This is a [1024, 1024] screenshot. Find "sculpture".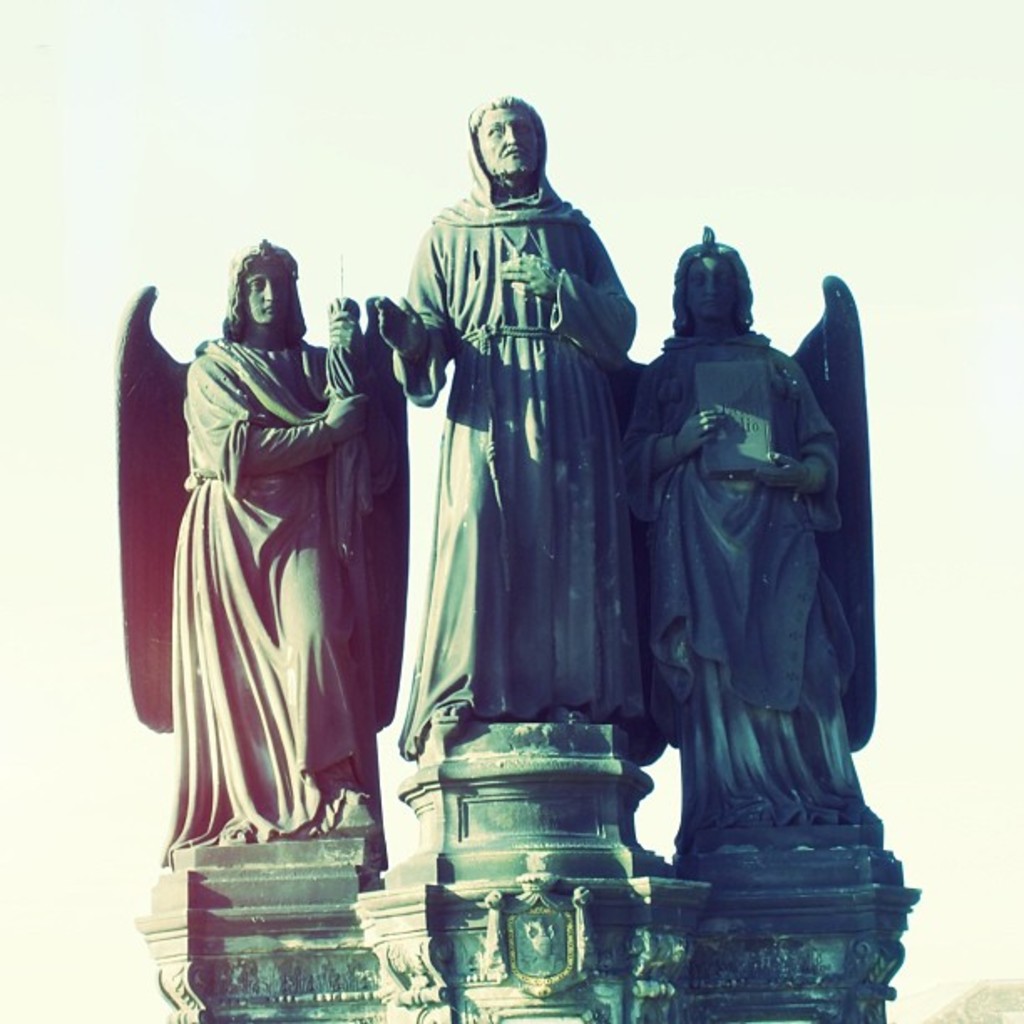
Bounding box: 373,87,639,756.
